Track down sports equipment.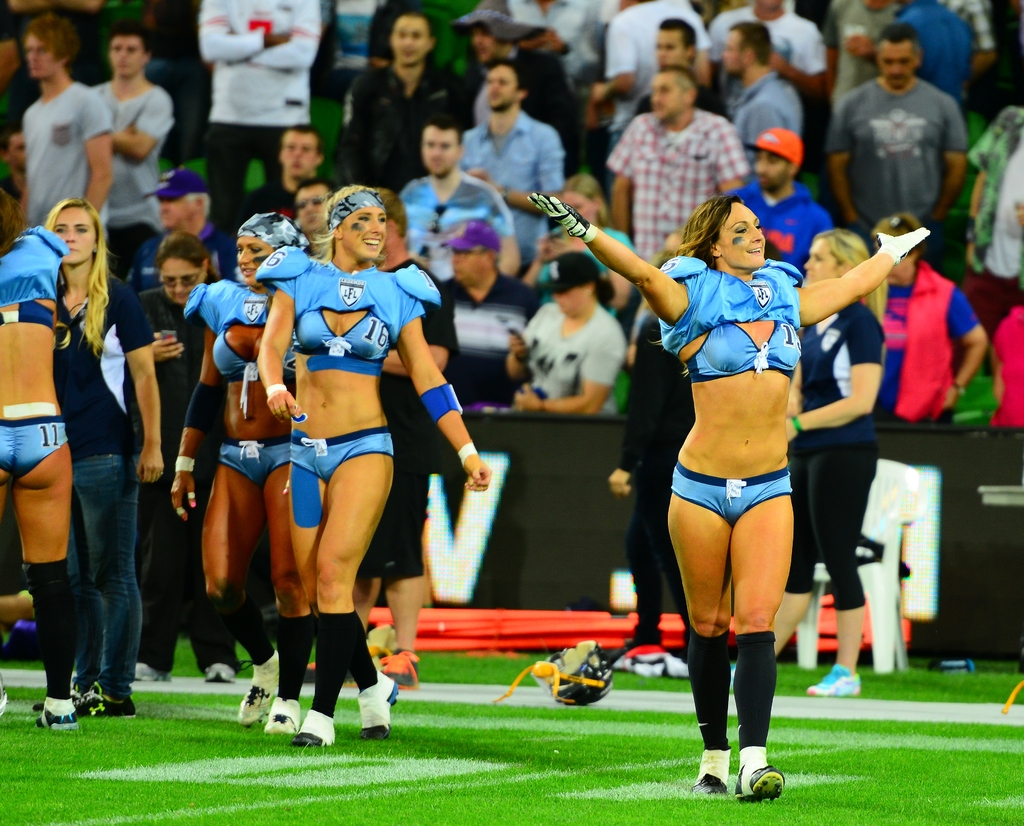
Tracked to (72,687,132,717).
